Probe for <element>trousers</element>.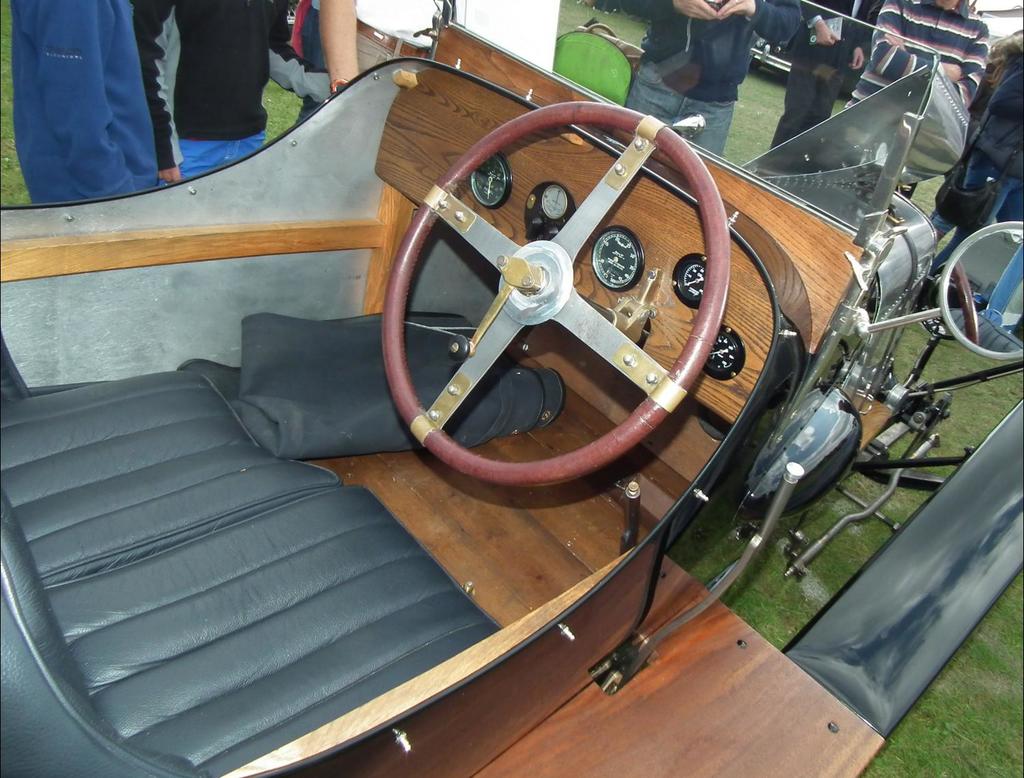
Probe result: (x1=772, y1=59, x2=847, y2=150).
